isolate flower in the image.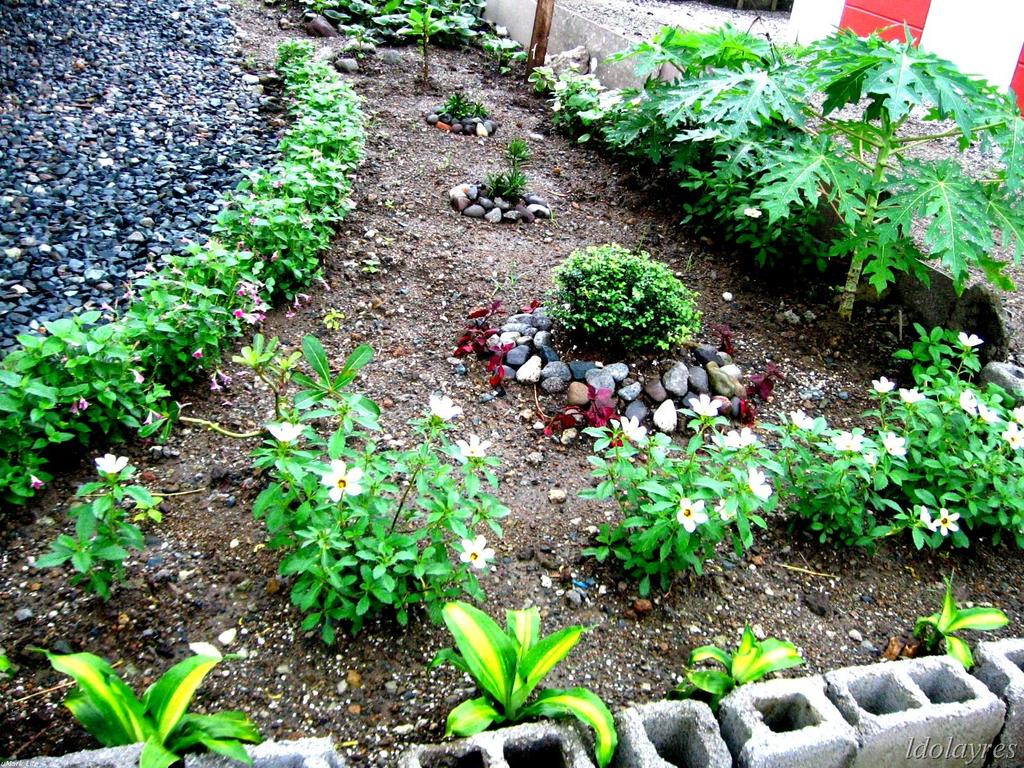
Isolated region: bbox=(623, 414, 646, 449).
